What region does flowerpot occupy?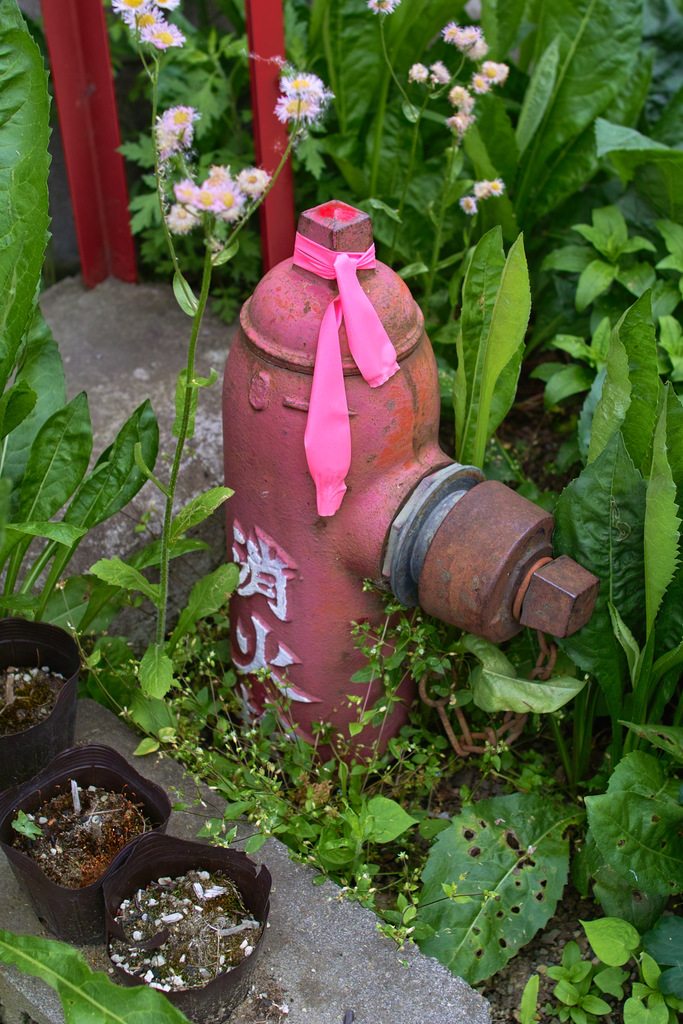
box(11, 769, 148, 931).
